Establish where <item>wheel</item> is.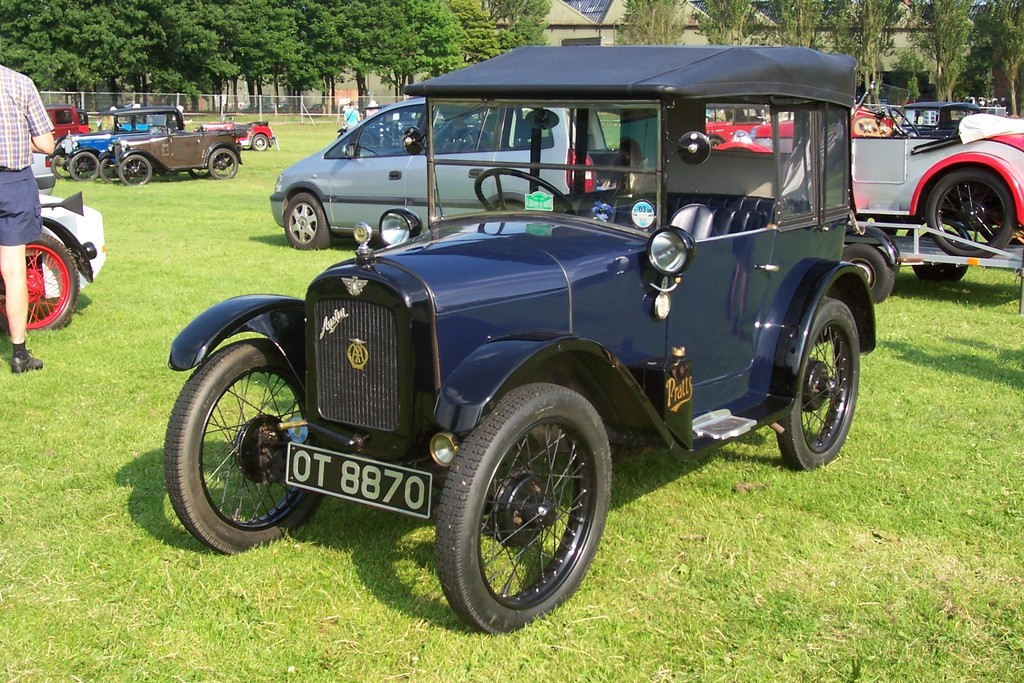
Established at bbox=(925, 169, 1015, 260).
